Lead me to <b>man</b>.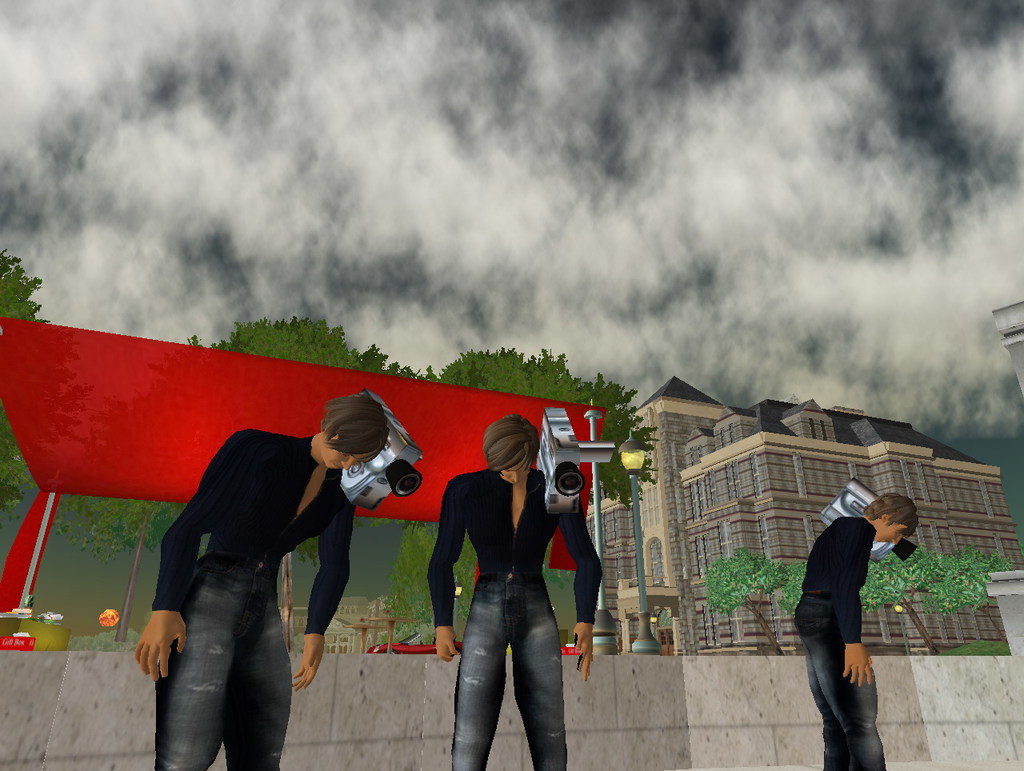
Lead to [x1=782, y1=505, x2=900, y2=756].
